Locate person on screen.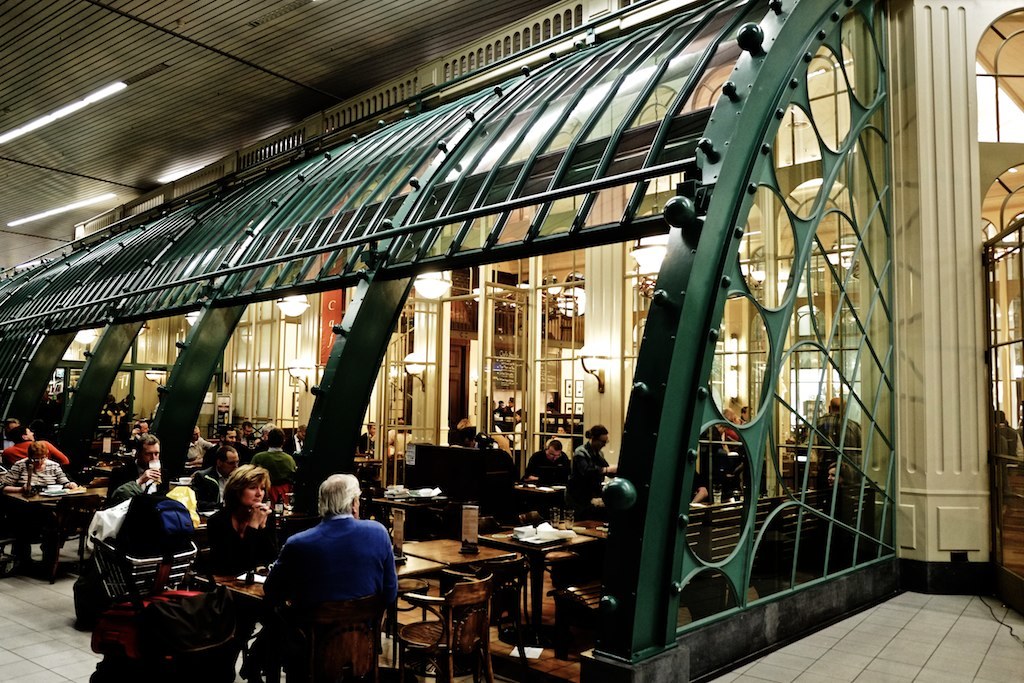
On screen at l=517, t=441, r=573, b=483.
